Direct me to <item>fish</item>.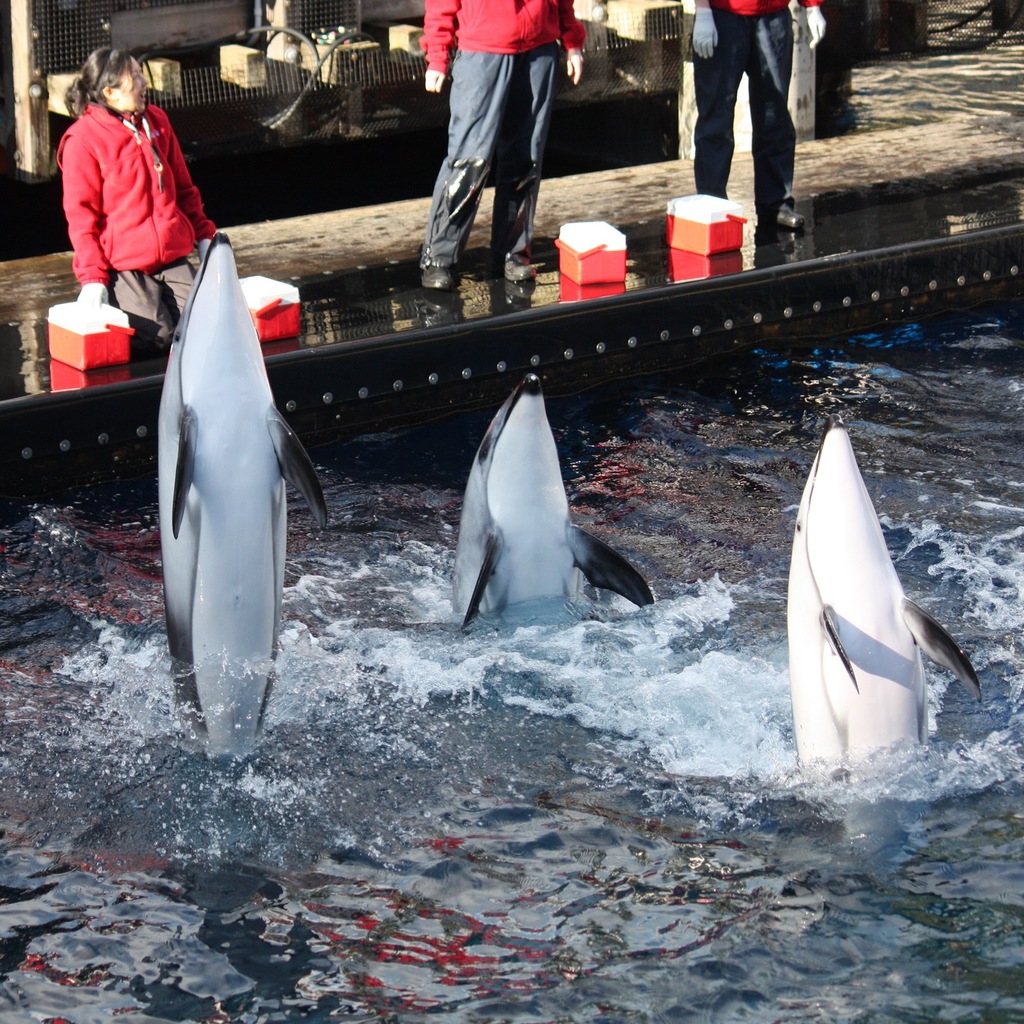
Direction: 143, 191, 314, 794.
